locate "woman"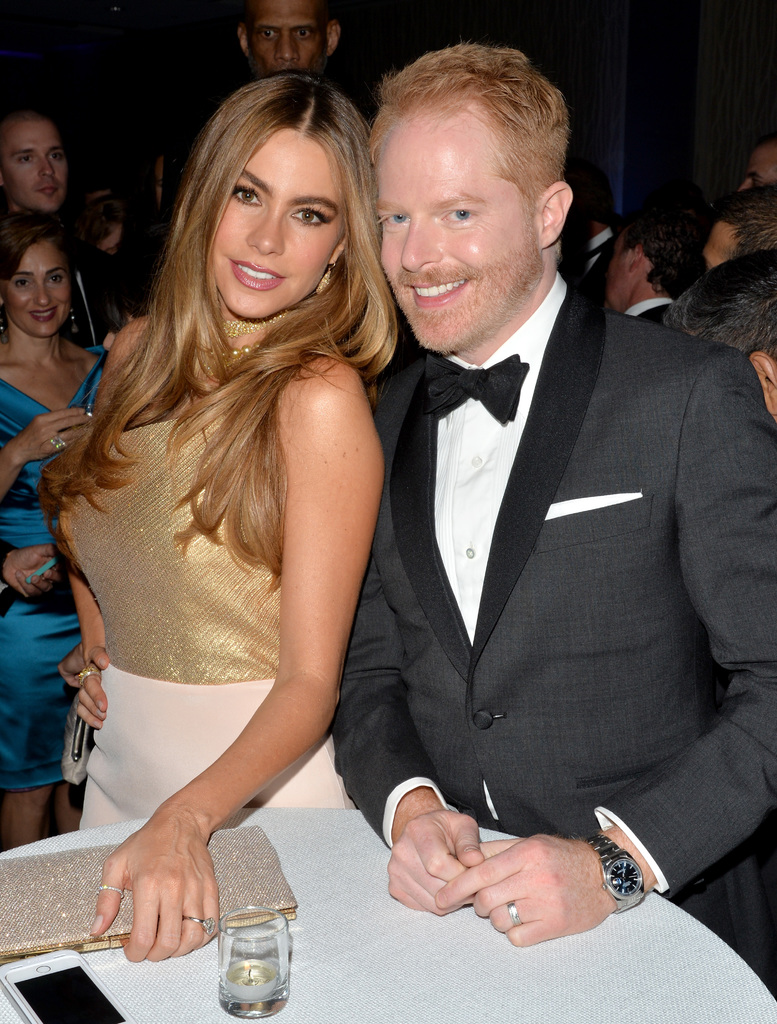
(26, 45, 428, 969)
